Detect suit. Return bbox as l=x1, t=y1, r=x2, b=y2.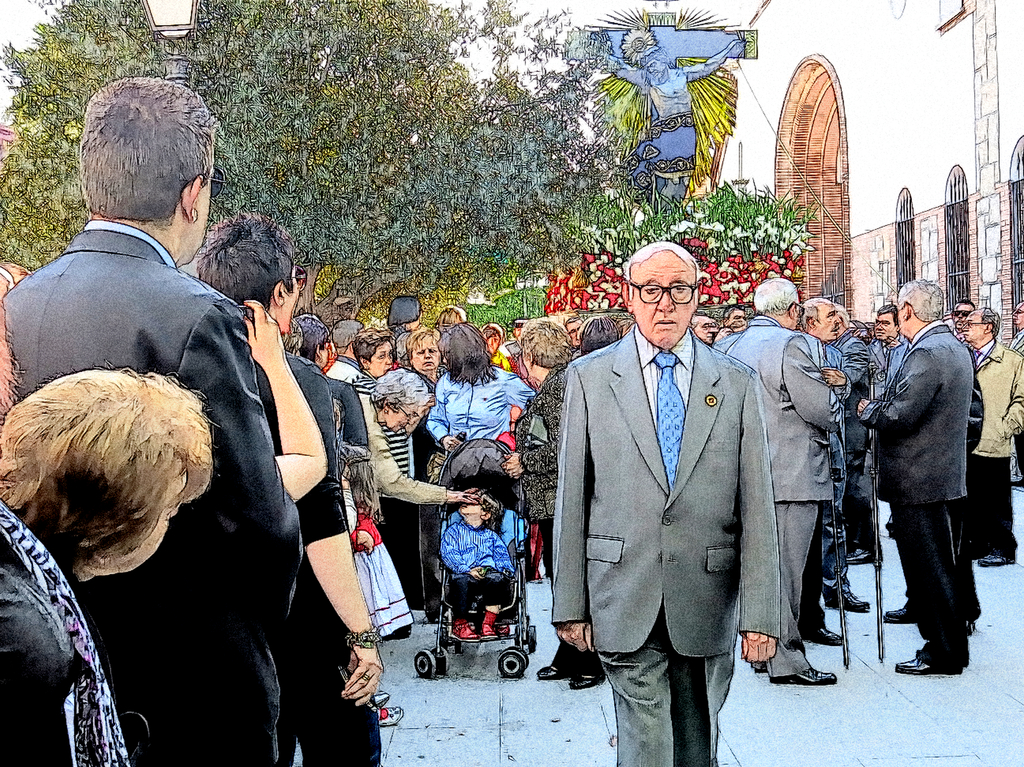
l=831, t=330, r=883, b=547.
